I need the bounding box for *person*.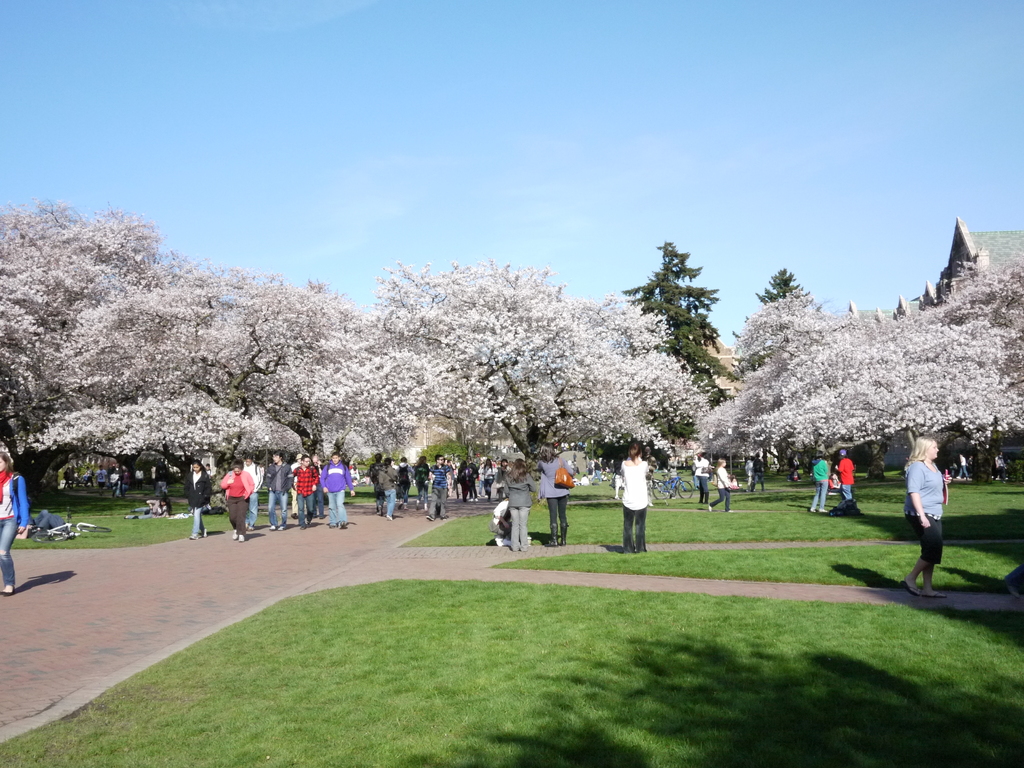
Here it is: l=298, t=454, r=325, b=518.
